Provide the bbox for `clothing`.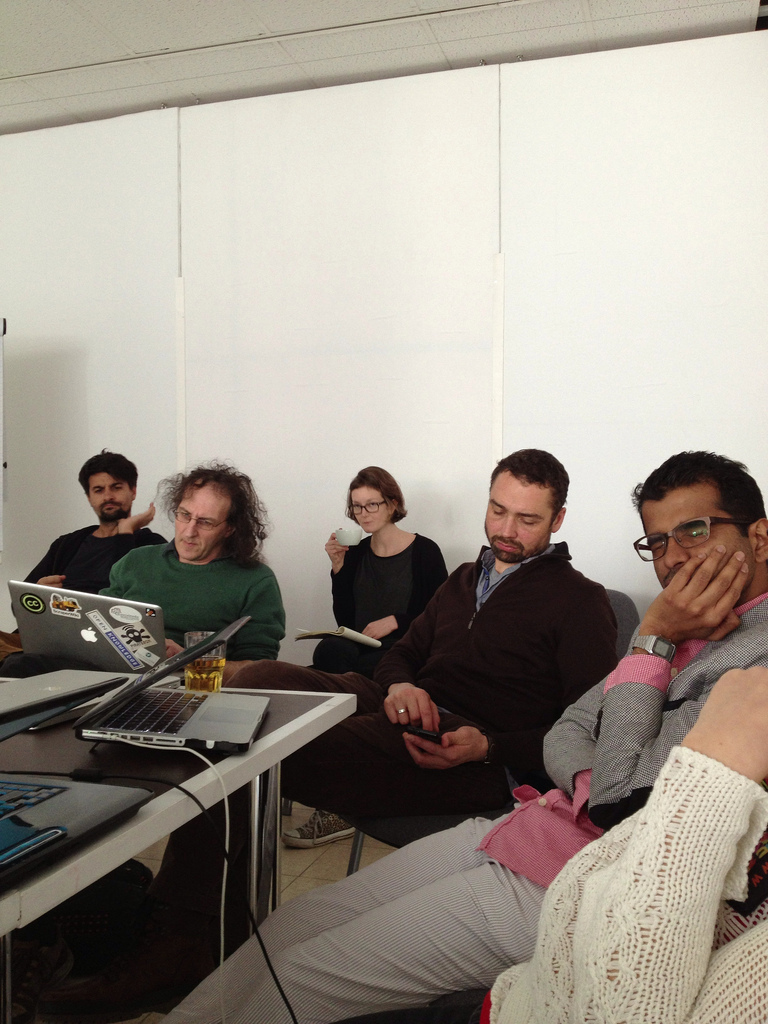
(25, 529, 159, 589).
